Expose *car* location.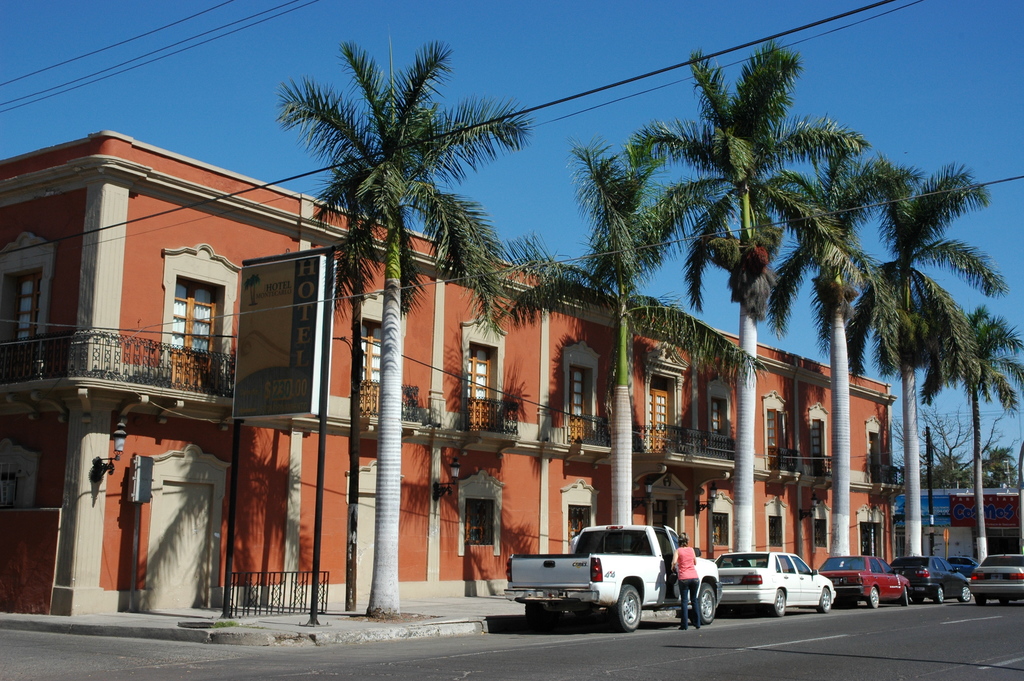
Exposed at pyautogui.locateOnScreen(718, 552, 832, 619).
